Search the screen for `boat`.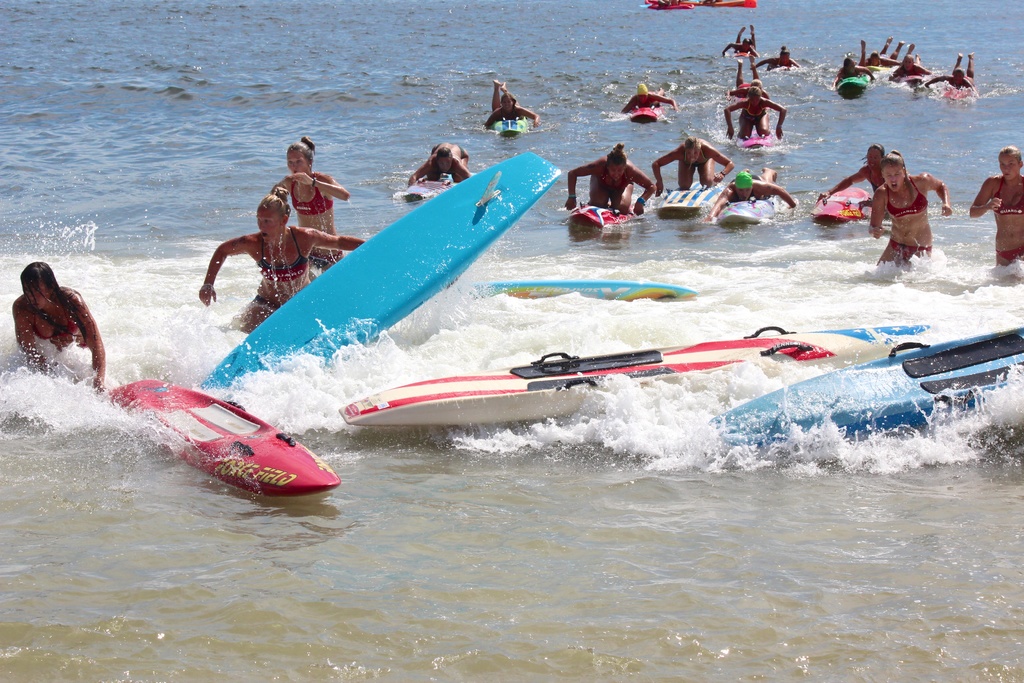
Found at left=653, top=177, right=740, bottom=225.
